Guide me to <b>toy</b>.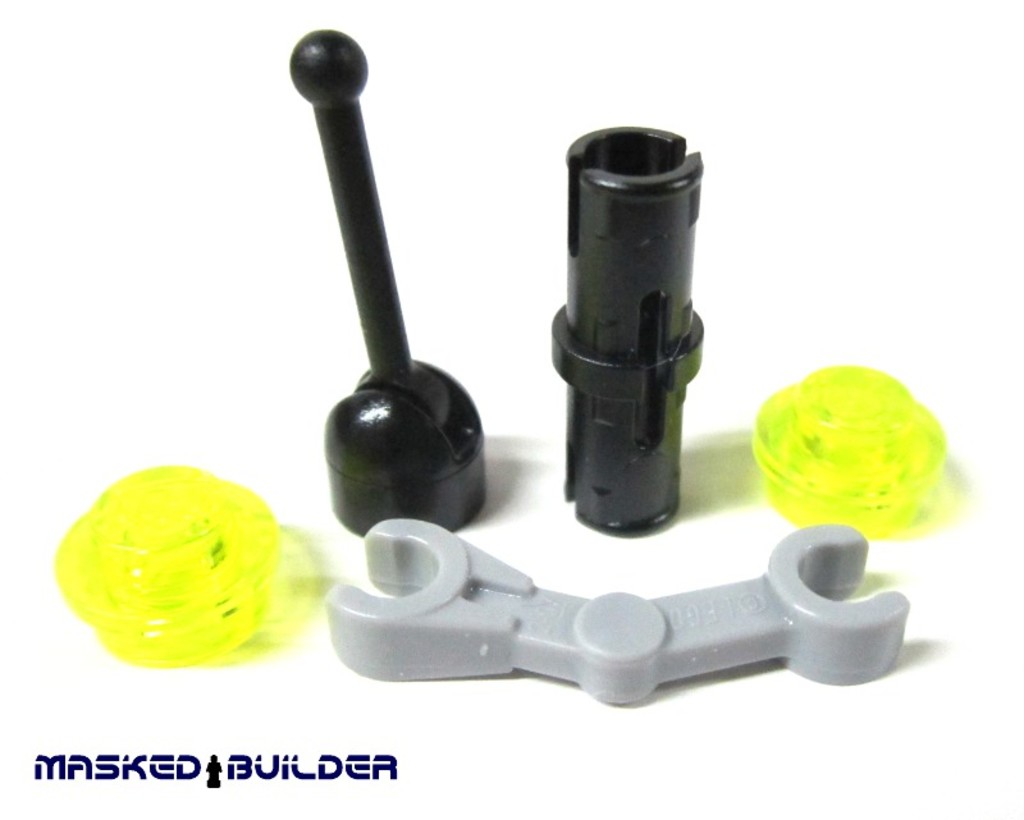
Guidance: 742/367/954/523.
